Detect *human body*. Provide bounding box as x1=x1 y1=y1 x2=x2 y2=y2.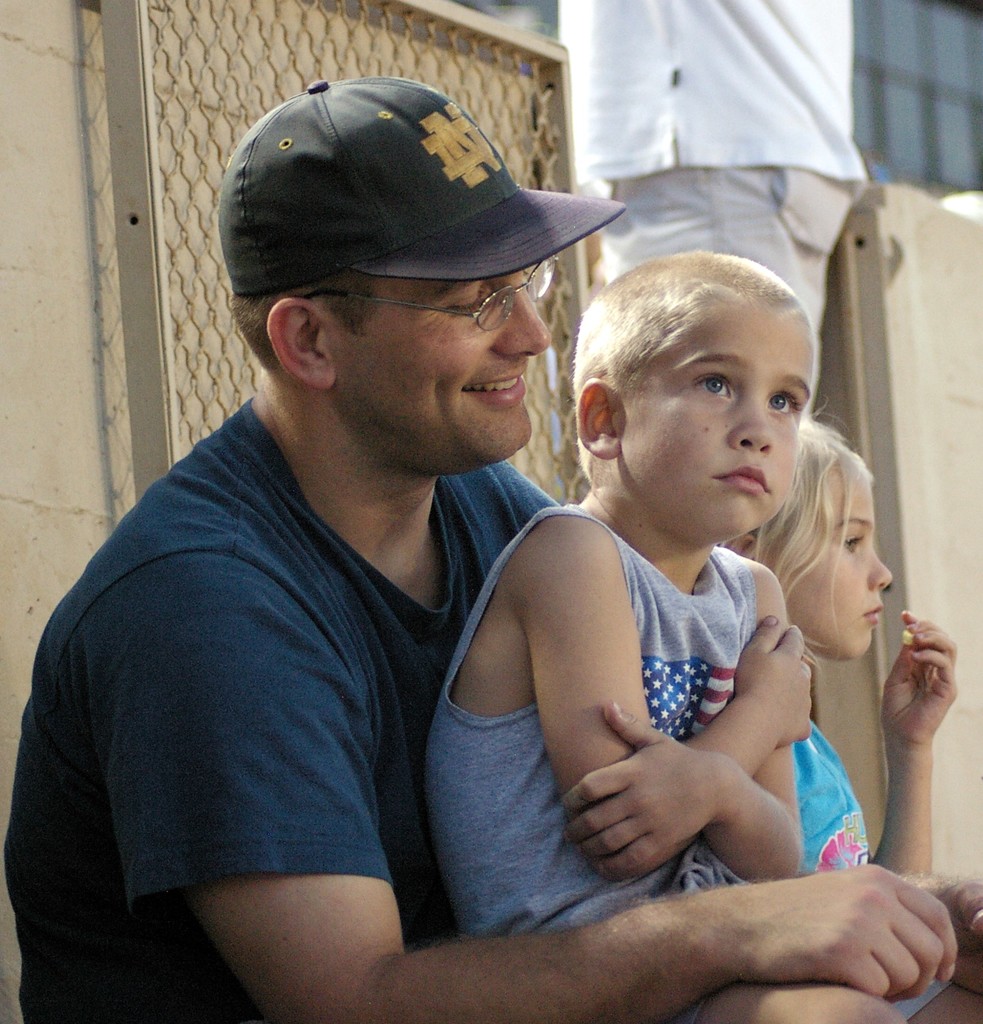
x1=724 y1=413 x2=963 y2=881.
